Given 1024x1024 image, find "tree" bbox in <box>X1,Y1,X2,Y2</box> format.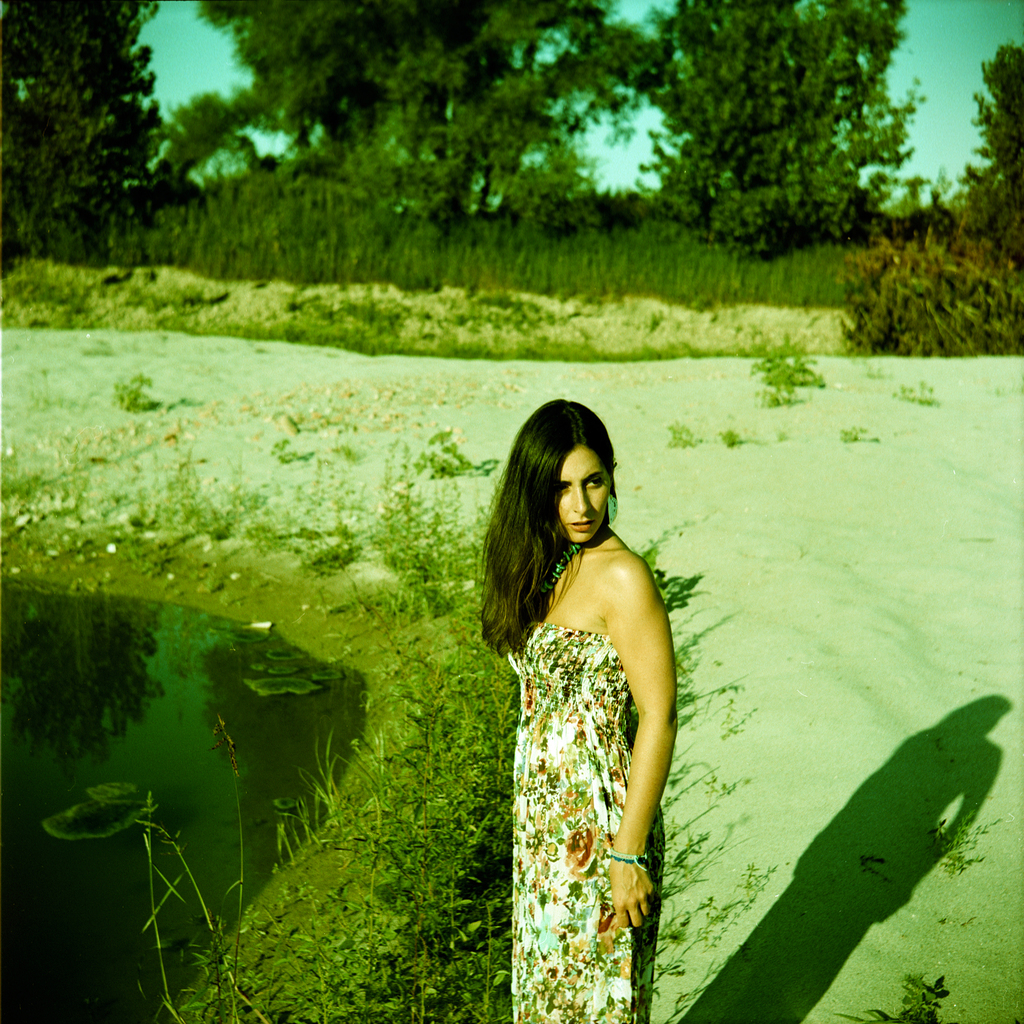
<box>661,1,923,244</box>.
